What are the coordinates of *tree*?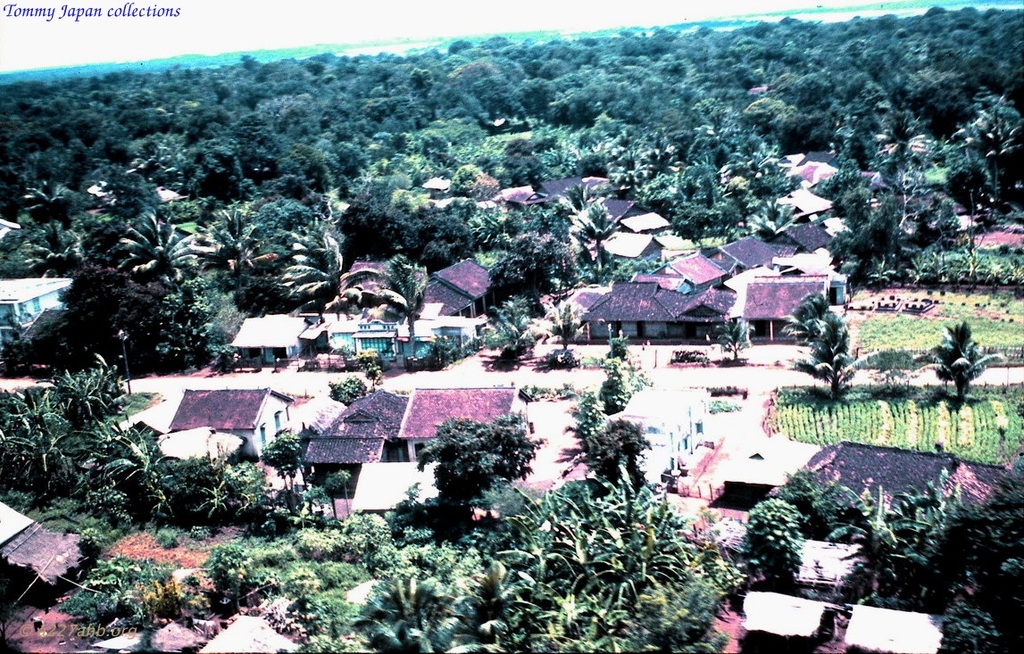
(left=40, top=552, right=207, bottom=621).
